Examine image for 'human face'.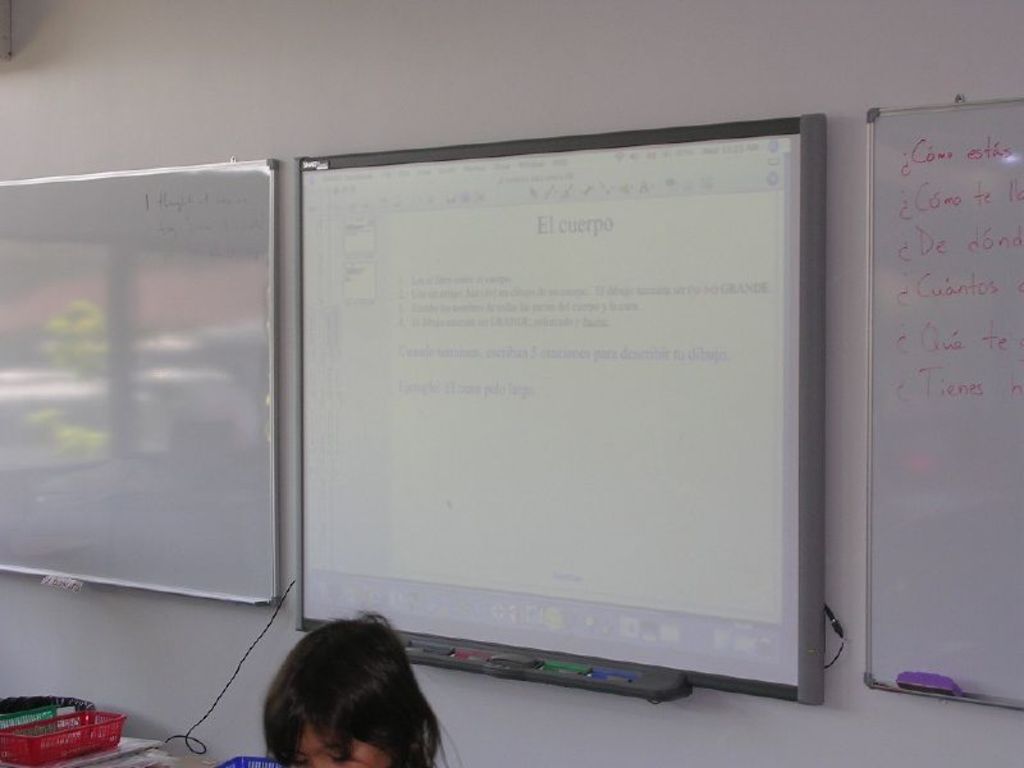
Examination result: {"left": 302, "top": 724, "right": 412, "bottom": 759}.
